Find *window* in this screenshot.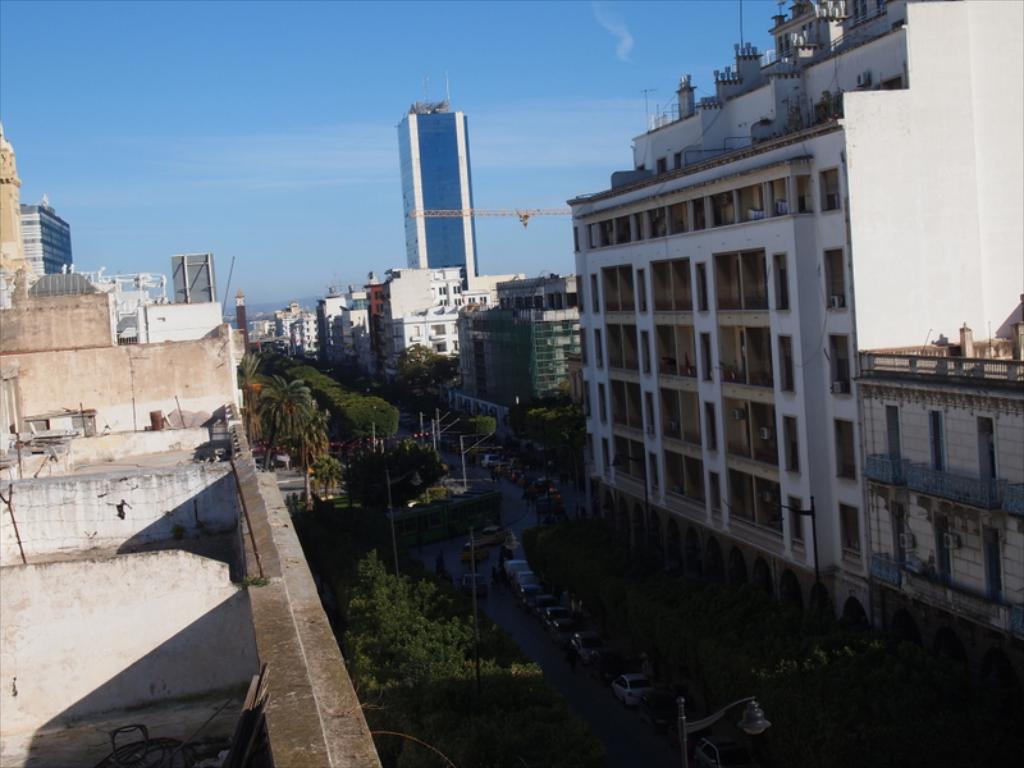
The bounding box for *window* is Rect(594, 385, 607, 428).
